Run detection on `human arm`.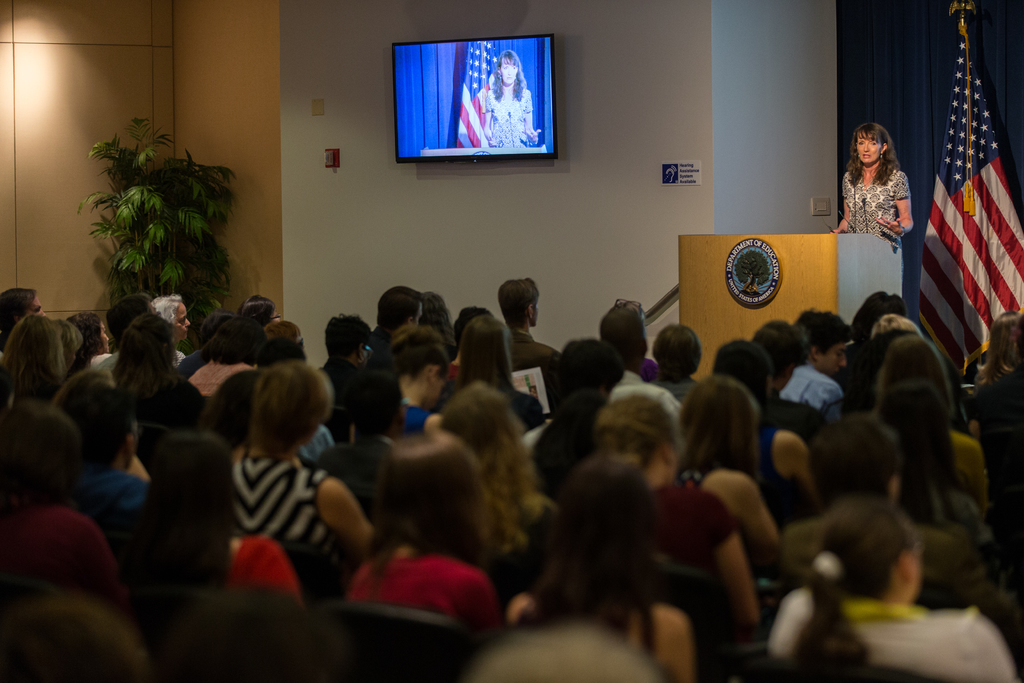
Result: <region>521, 88, 540, 146</region>.
